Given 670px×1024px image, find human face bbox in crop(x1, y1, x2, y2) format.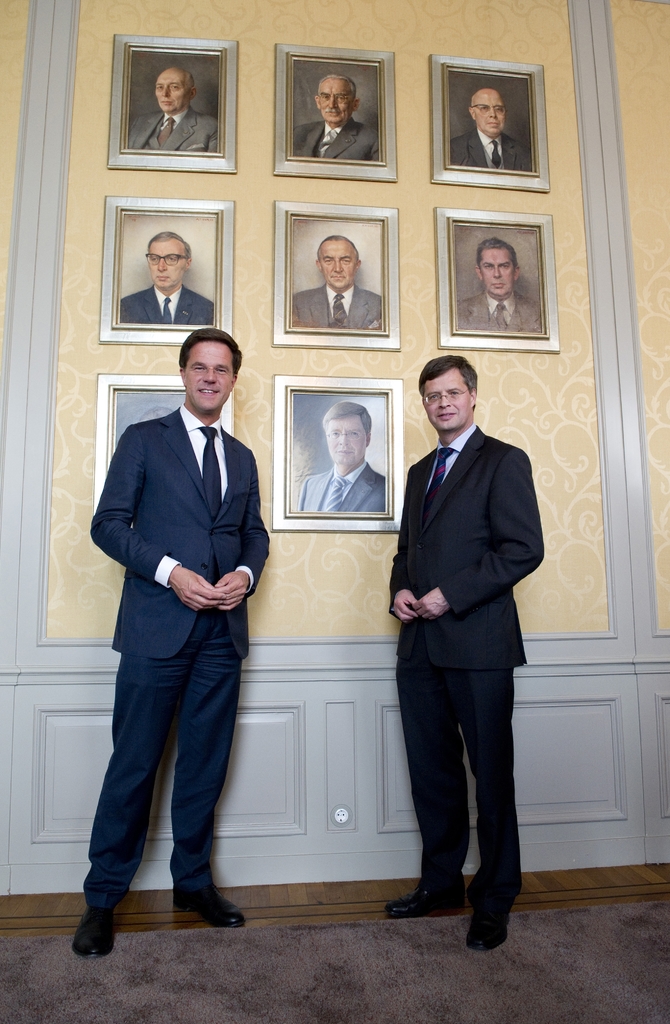
crop(324, 417, 366, 464).
